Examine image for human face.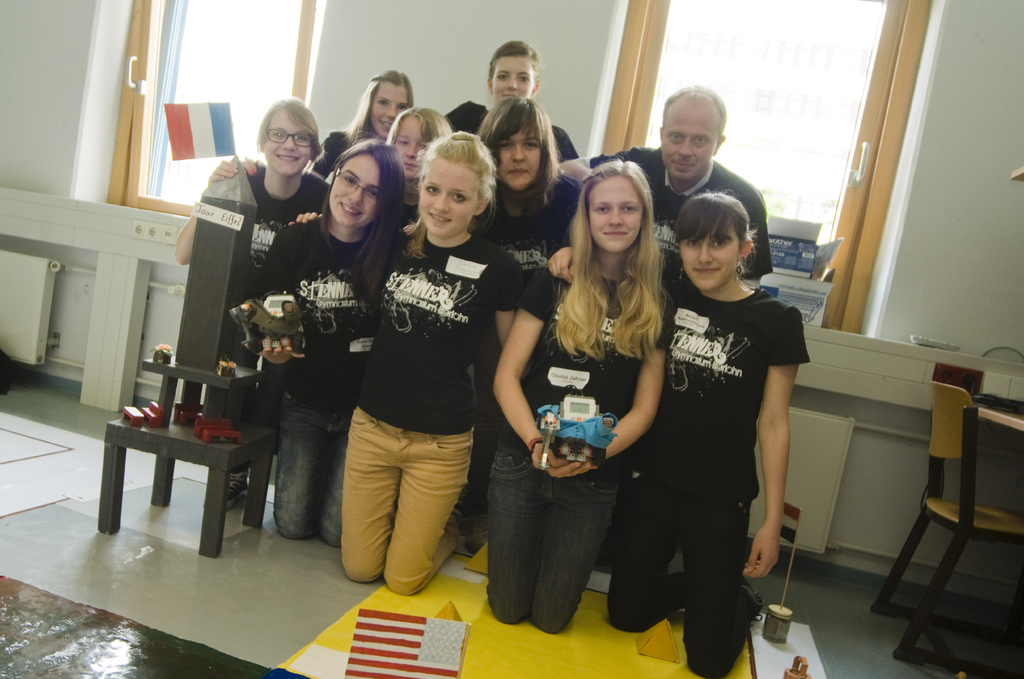
Examination result: <region>662, 97, 716, 184</region>.
